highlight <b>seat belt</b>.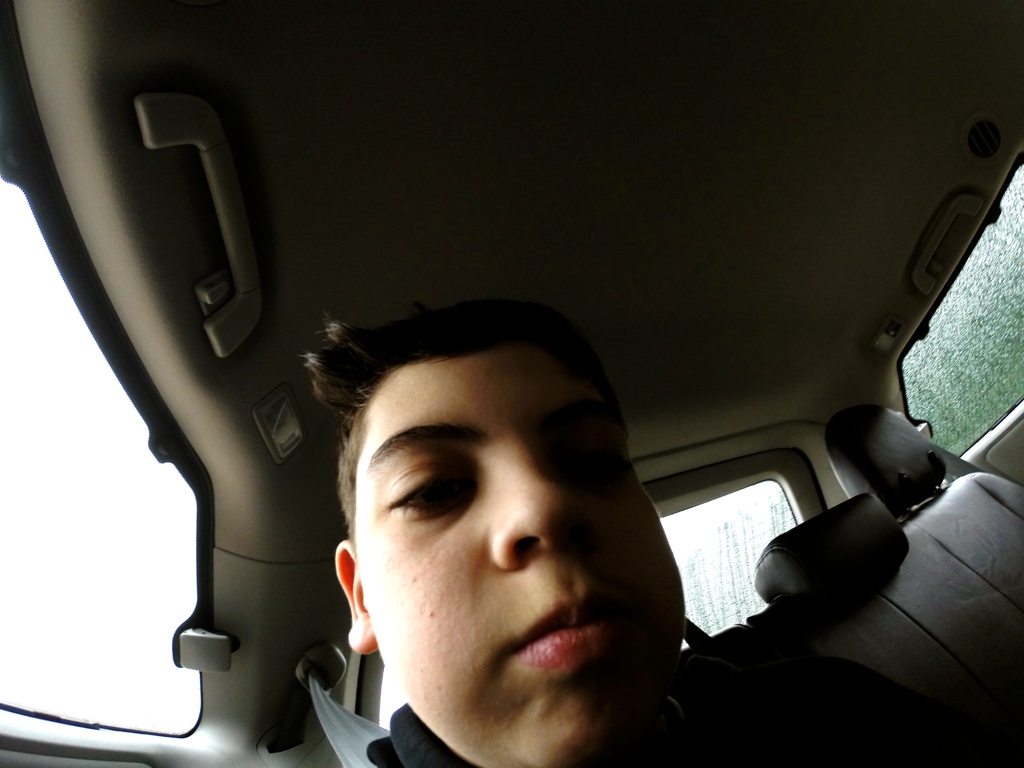
Highlighted region: BBox(307, 671, 393, 767).
